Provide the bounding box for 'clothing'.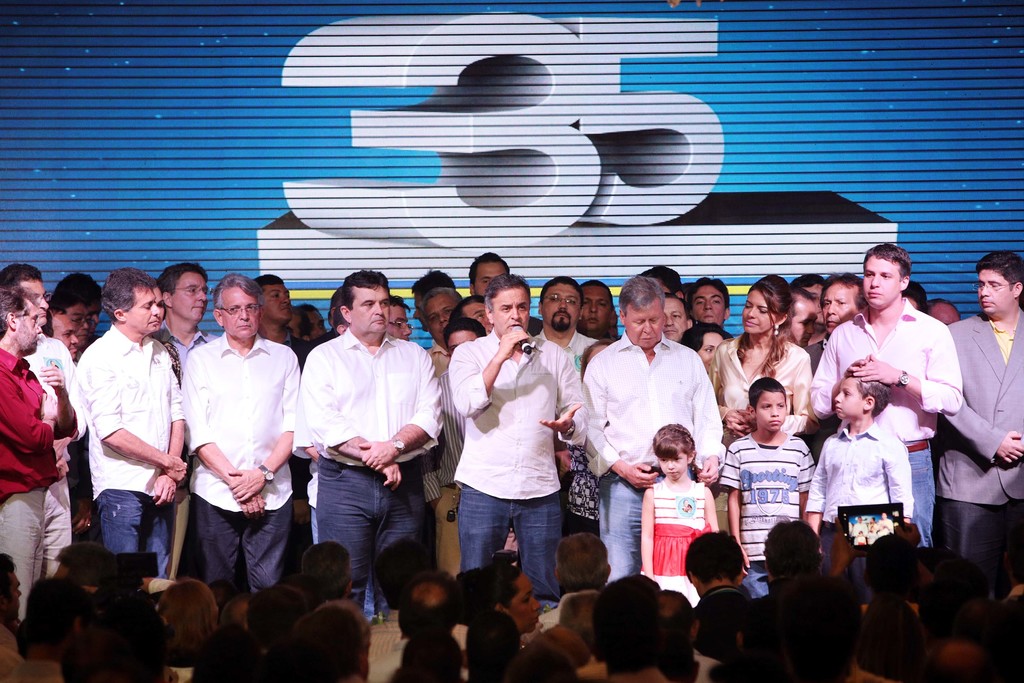
2:483:47:624.
